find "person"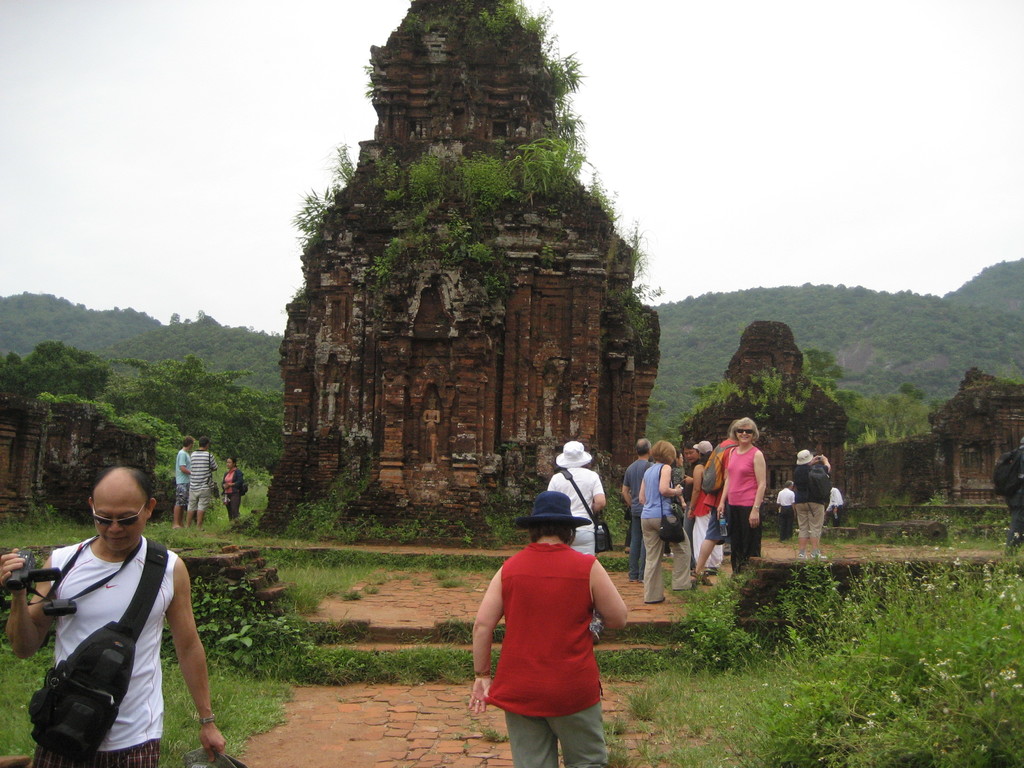
box(178, 440, 194, 529)
